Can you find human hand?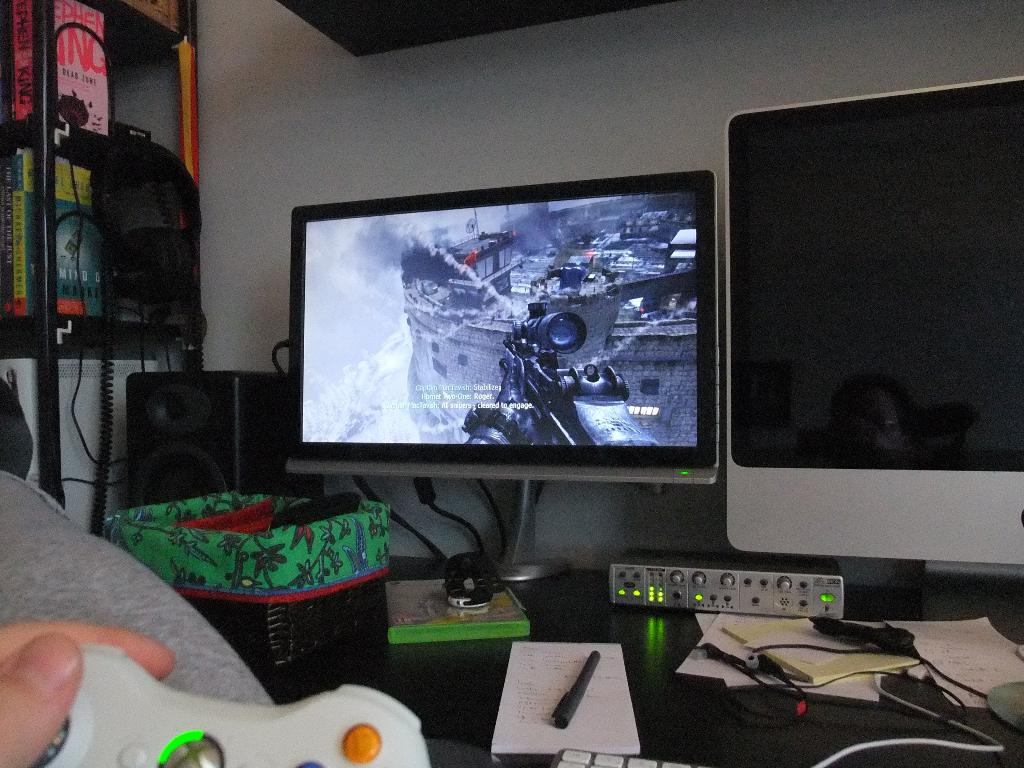
Yes, bounding box: box=[0, 612, 108, 750].
